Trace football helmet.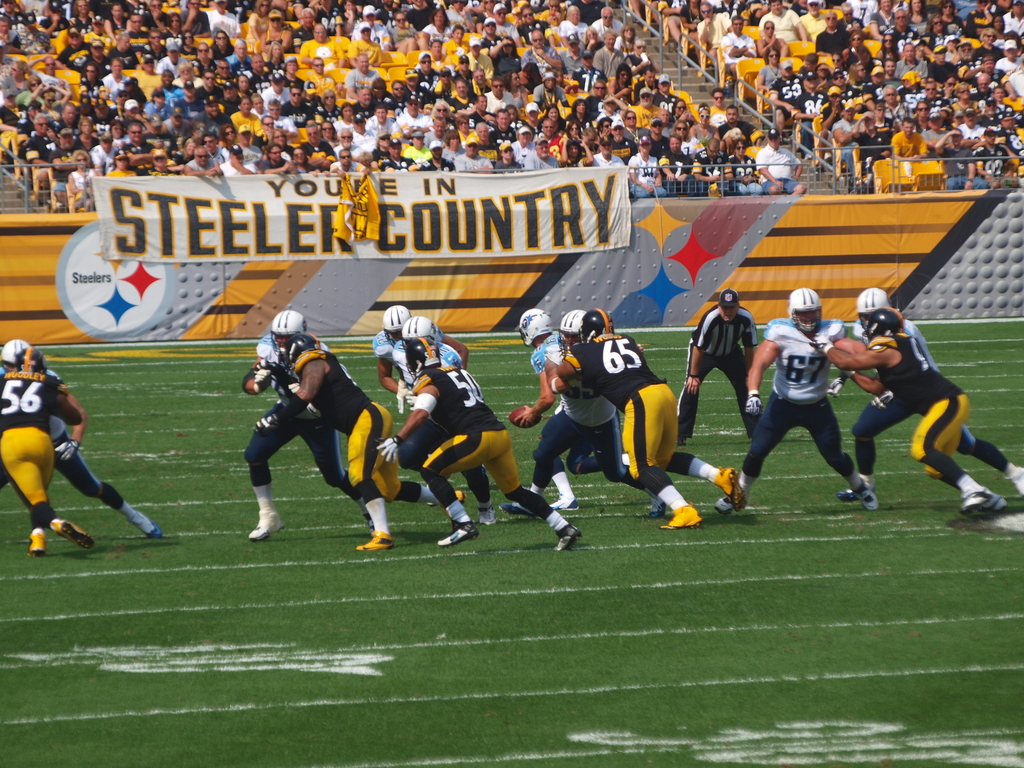
Traced to 401:319:442:340.
